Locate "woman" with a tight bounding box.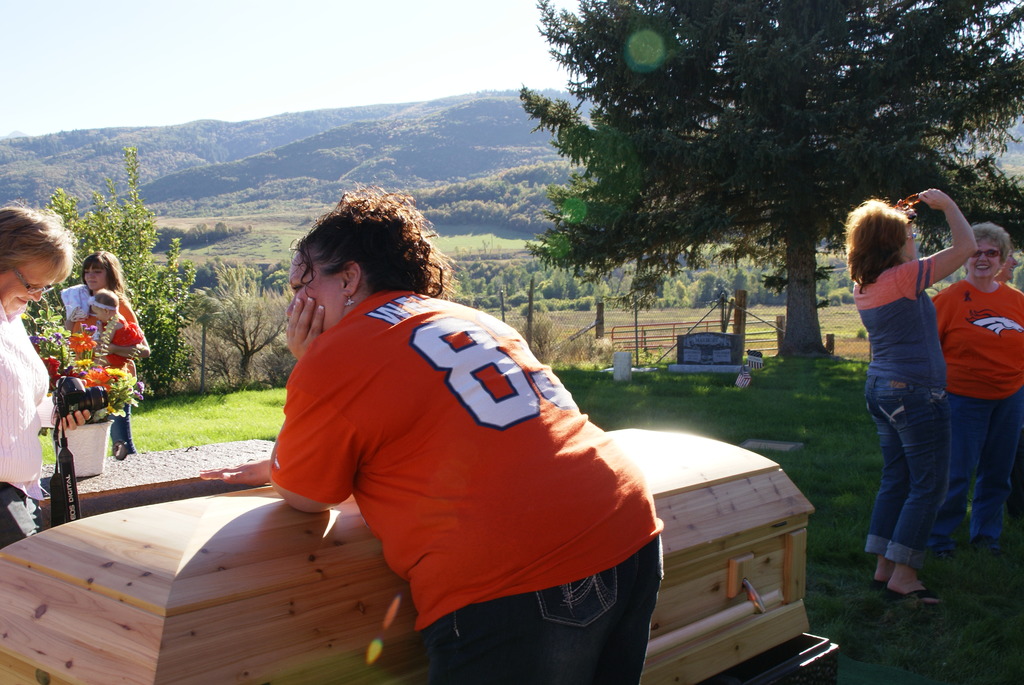
(63, 250, 144, 462).
